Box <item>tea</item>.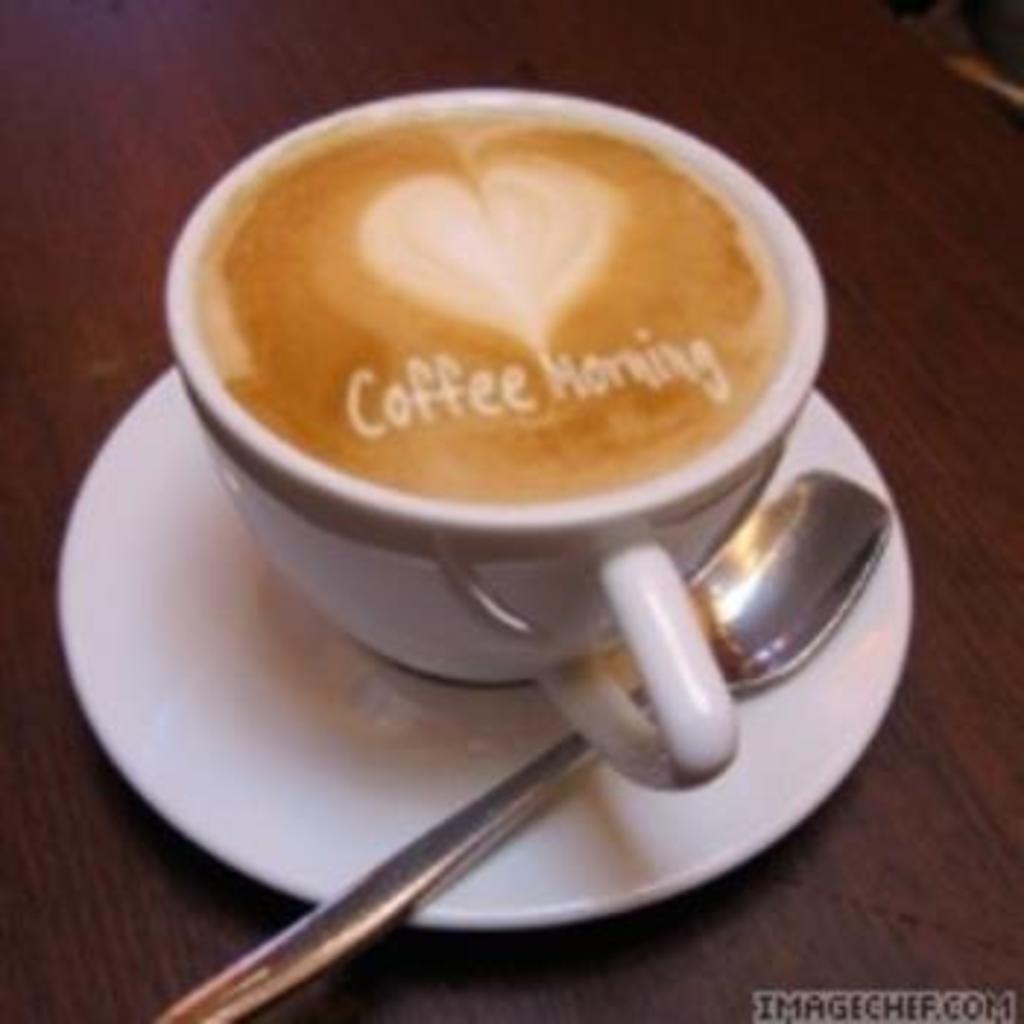
x1=199 y1=114 x2=784 y2=500.
